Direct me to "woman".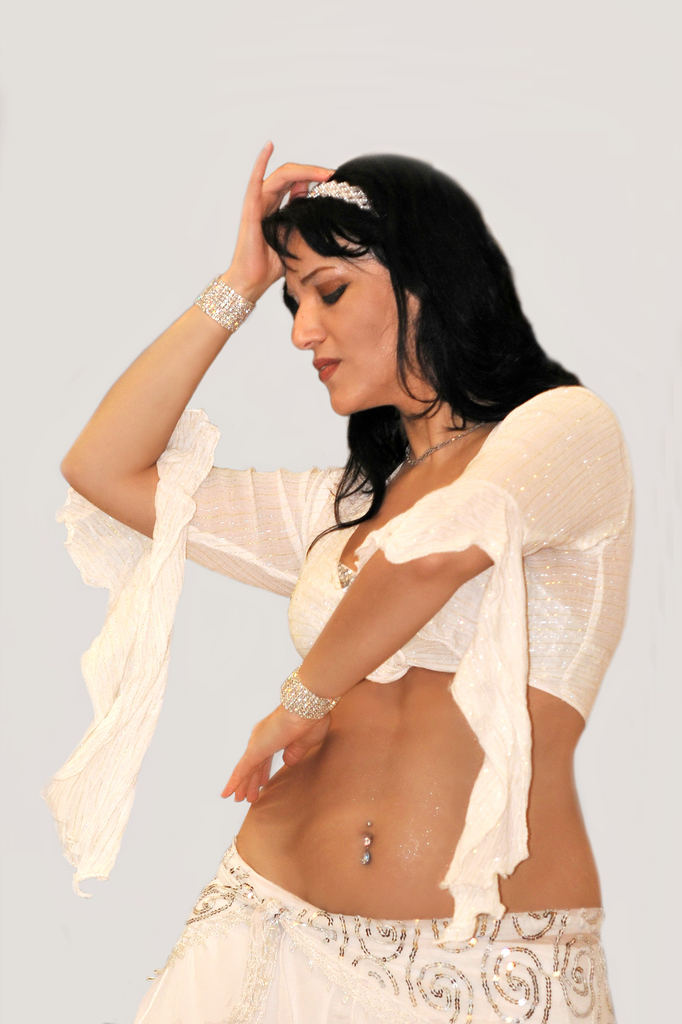
Direction: detection(77, 120, 677, 1023).
